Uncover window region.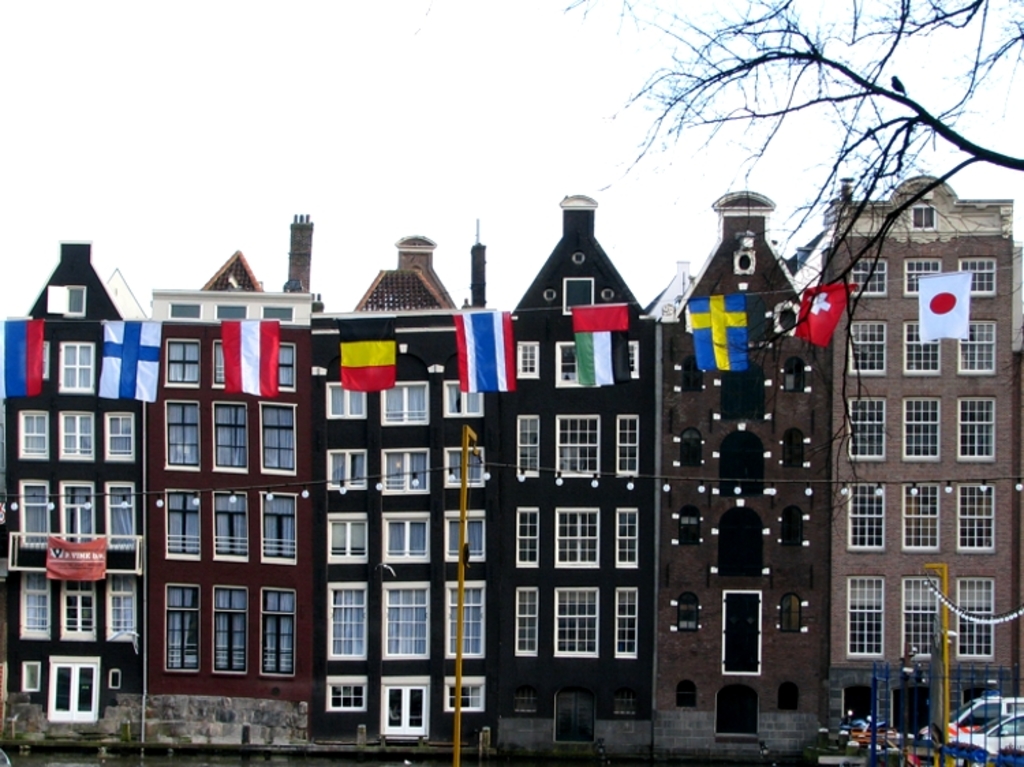
Uncovered: <box>522,345,539,377</box>.
